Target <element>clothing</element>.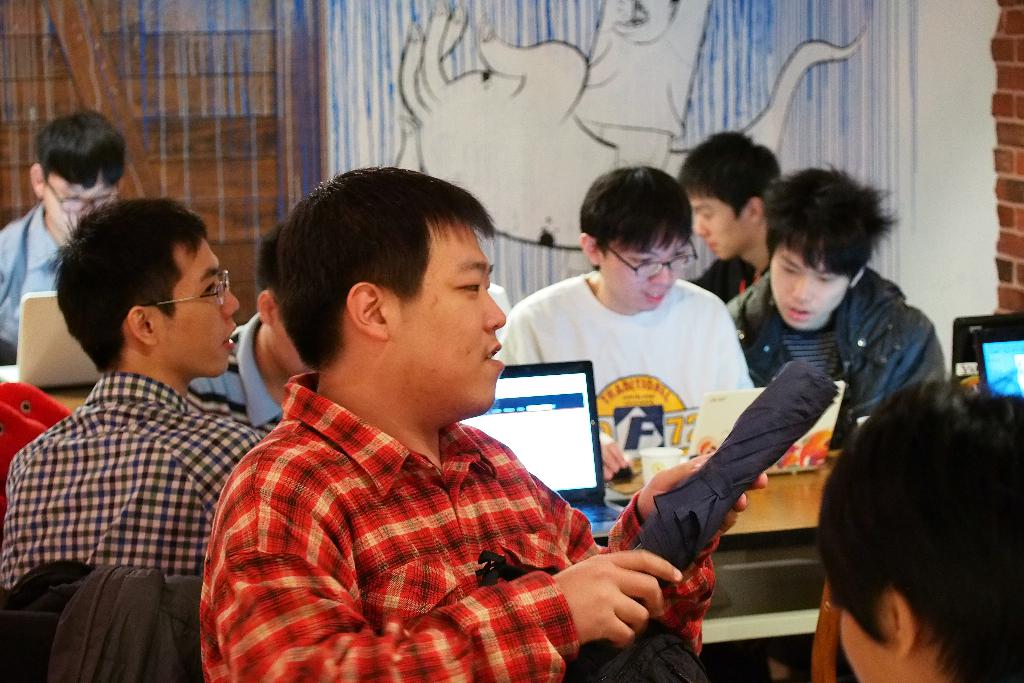
Target region: locate(686, 252, 767, 304).
